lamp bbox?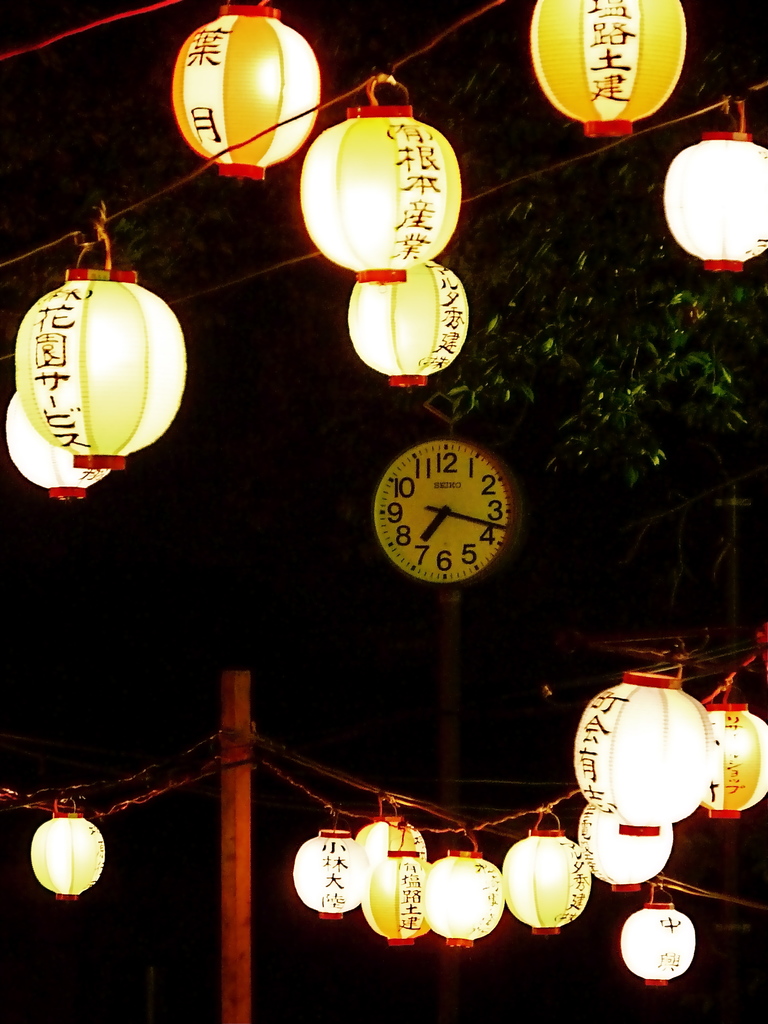
box(294, 70, 465, 283)
